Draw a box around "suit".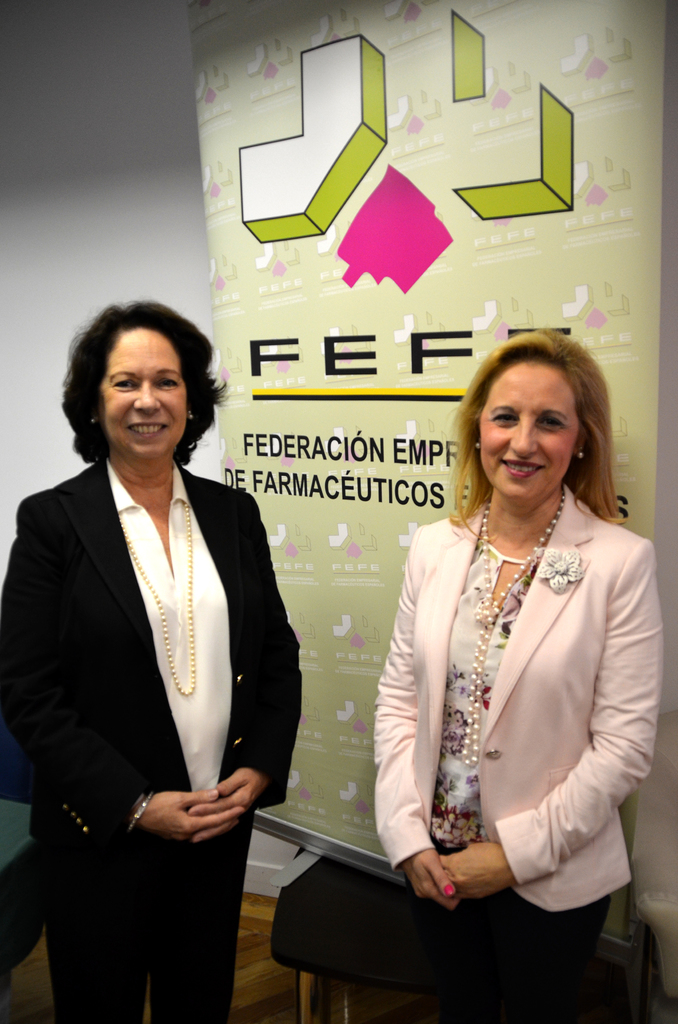
region(368, 421, 661, 991).
